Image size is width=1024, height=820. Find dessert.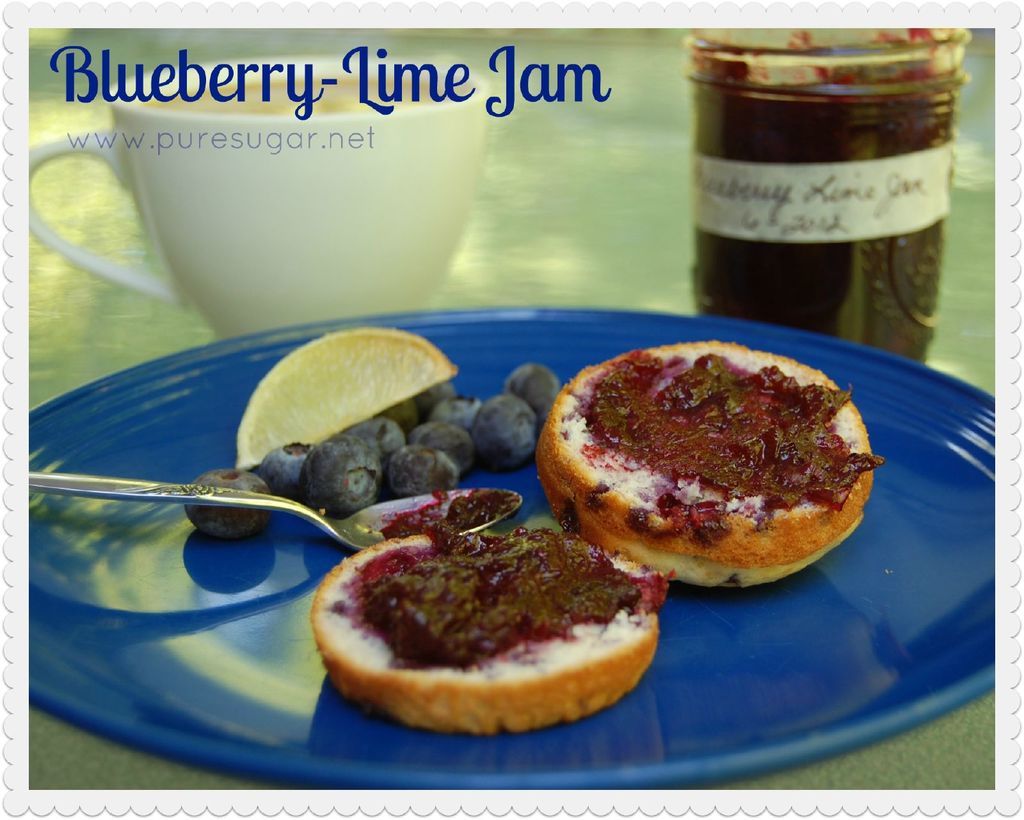
(509,343,861,615).
